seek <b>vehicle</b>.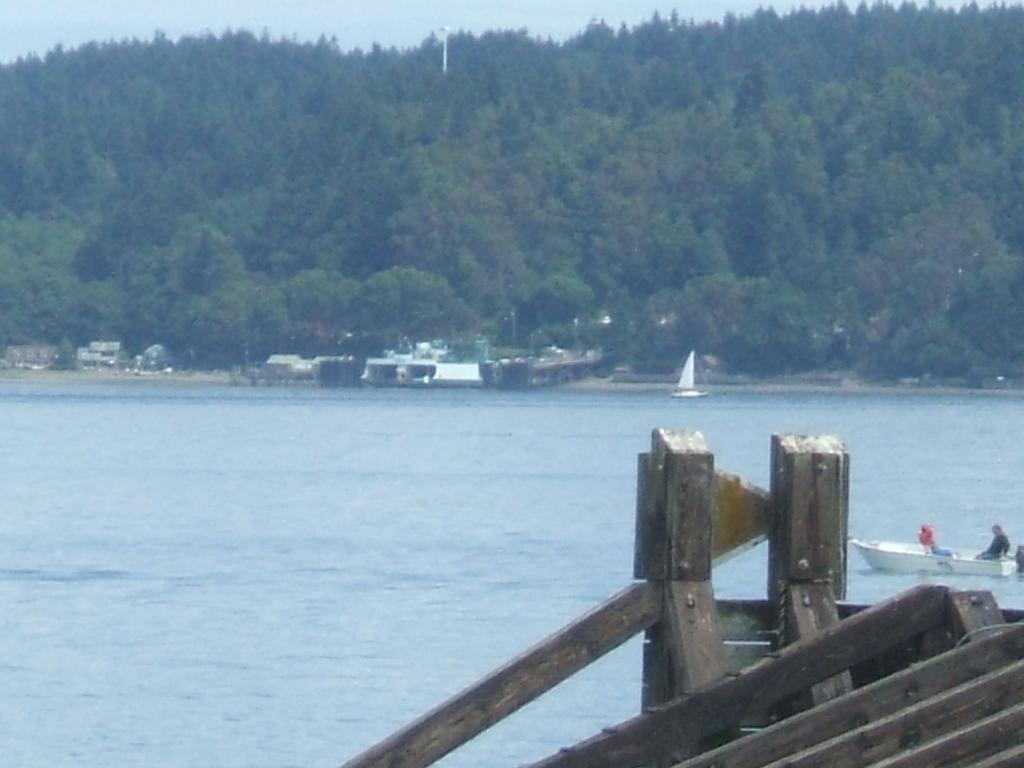
849:534:1015:578.
